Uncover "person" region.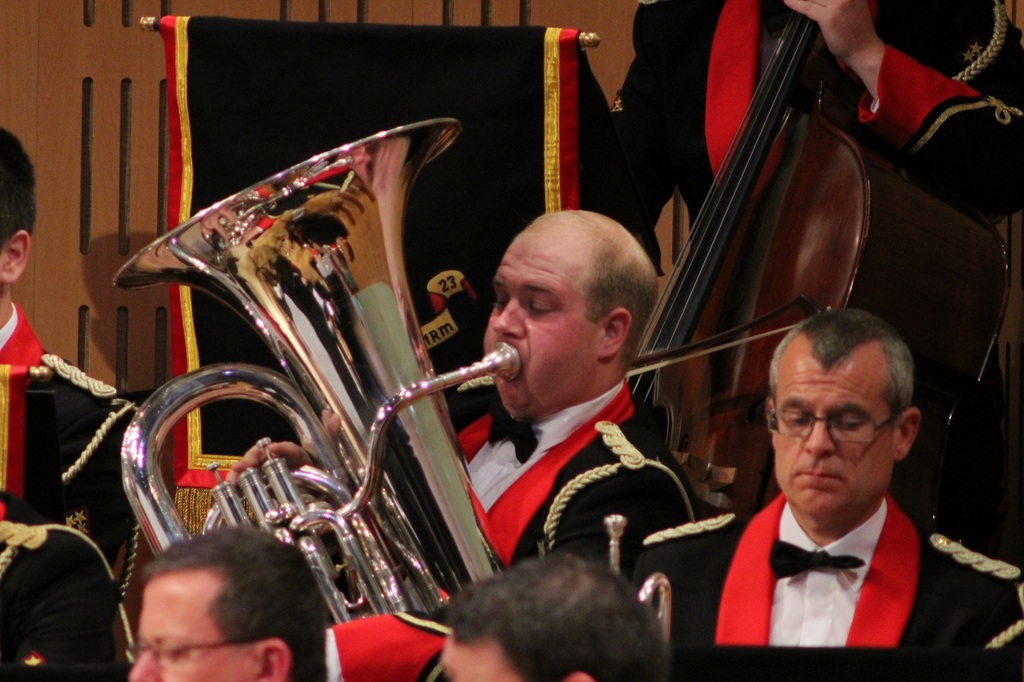
Uncovered: bbox(244, 203, 705, 602).
